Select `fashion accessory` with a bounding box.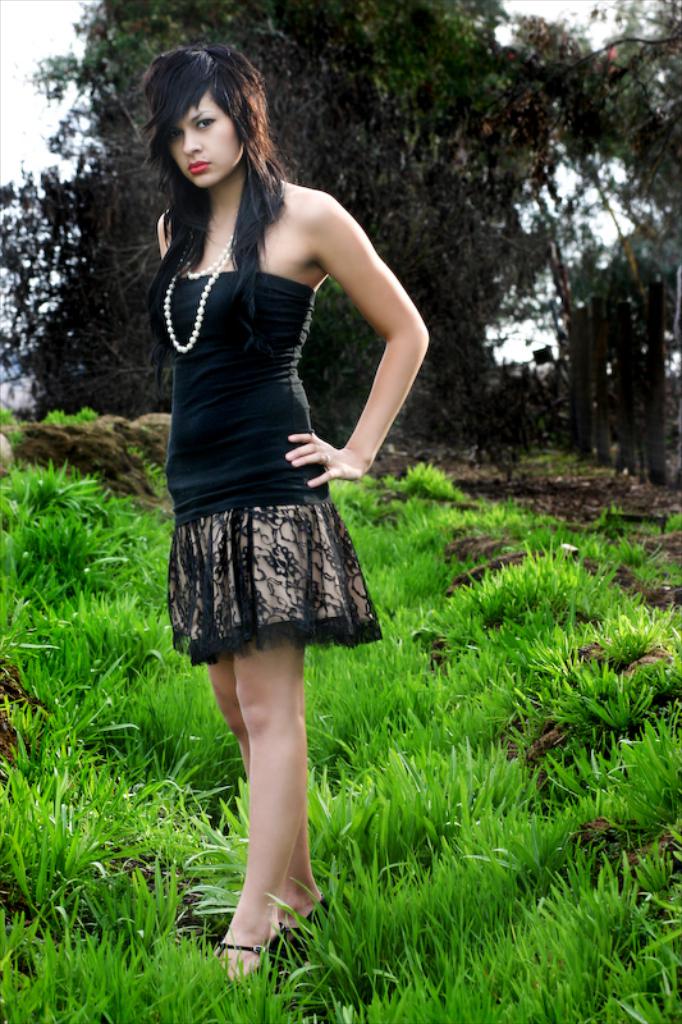
crop(161, 230, 239, 356).
